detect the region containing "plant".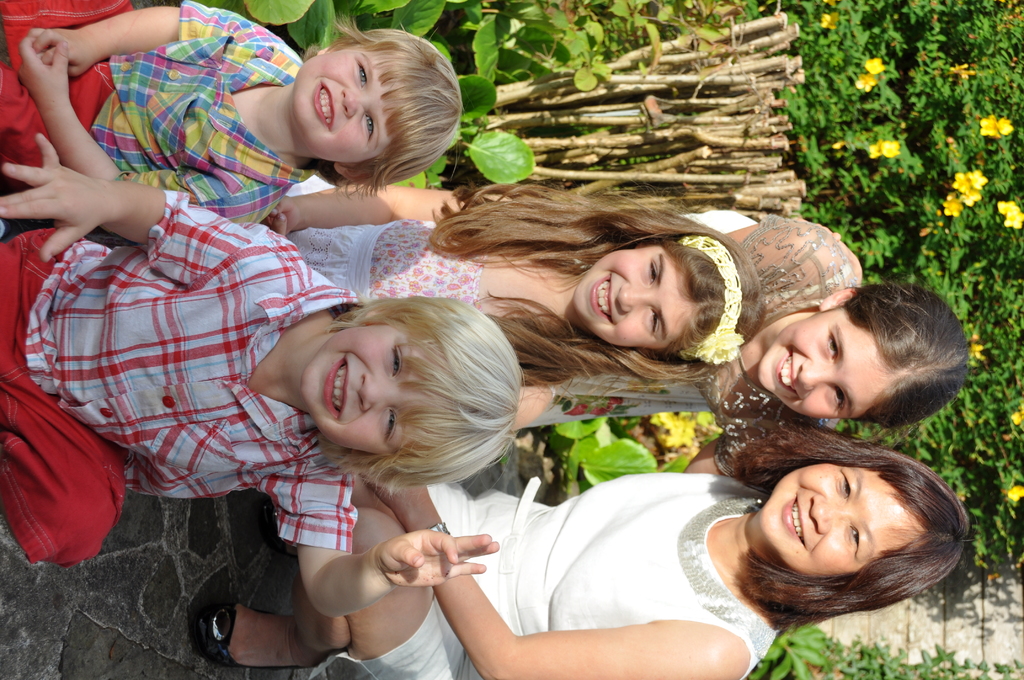
bbox=[478, 0, 756, 175].
